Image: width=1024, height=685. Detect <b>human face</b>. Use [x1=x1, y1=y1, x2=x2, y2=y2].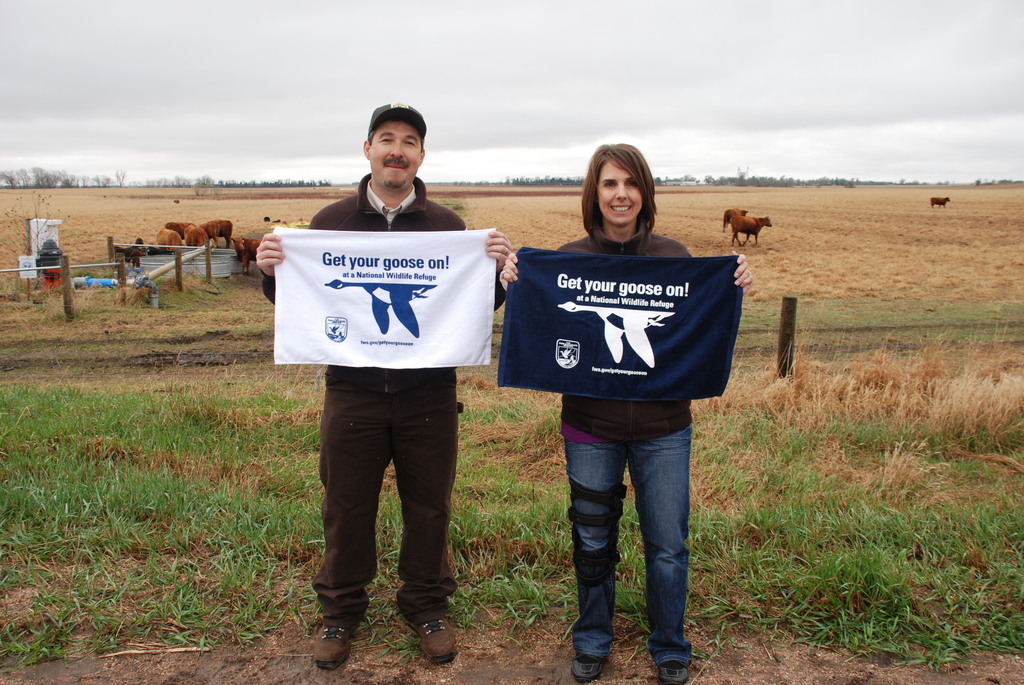
[x1=594, y1=156, x2=643, y2=226].
